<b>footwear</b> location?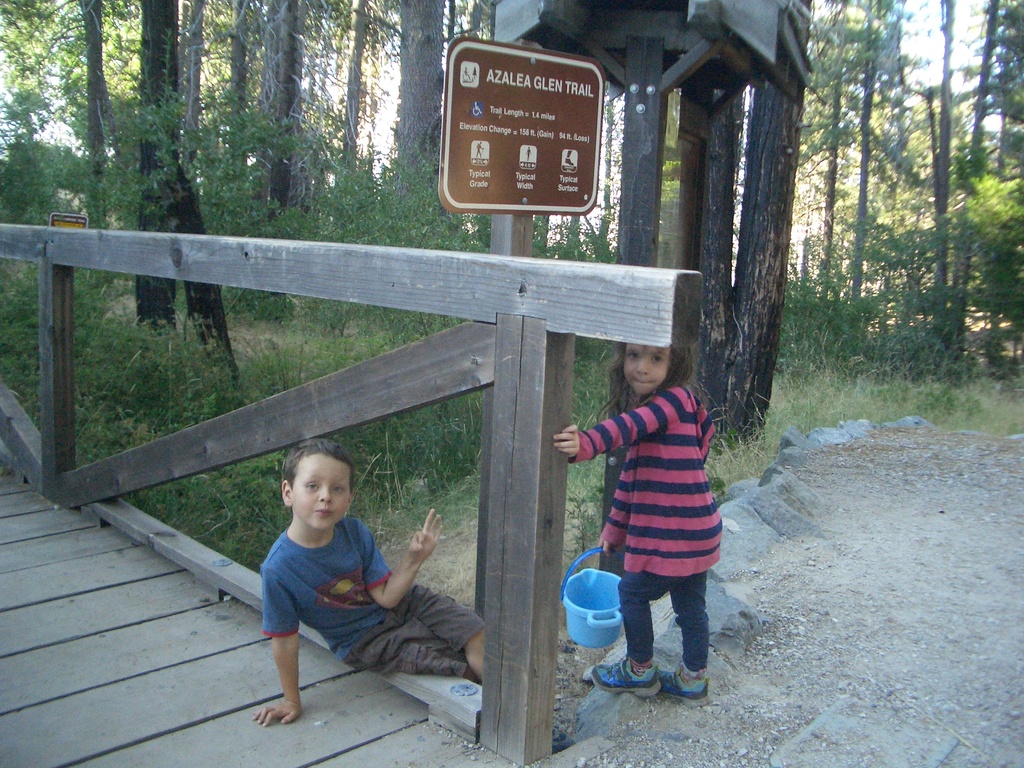
[x1=658, y1=664, x2=709, y2=709]
